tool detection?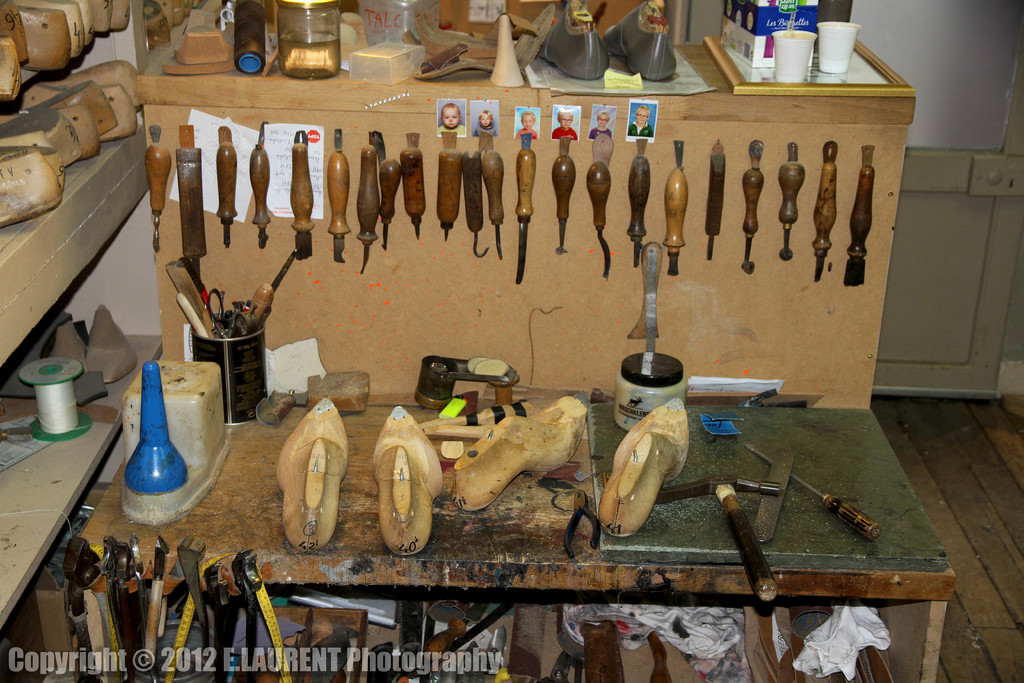
BBox(592, 160, 612, 279)
